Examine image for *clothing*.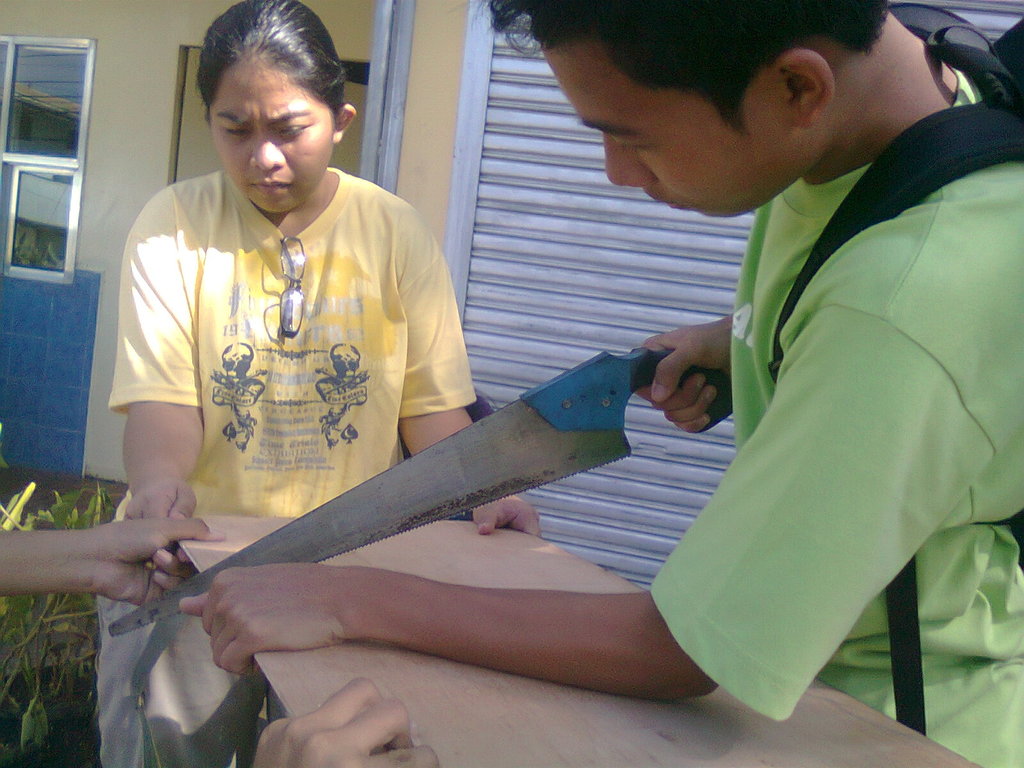
Examination result: detection(107, 171, 474, 767).
